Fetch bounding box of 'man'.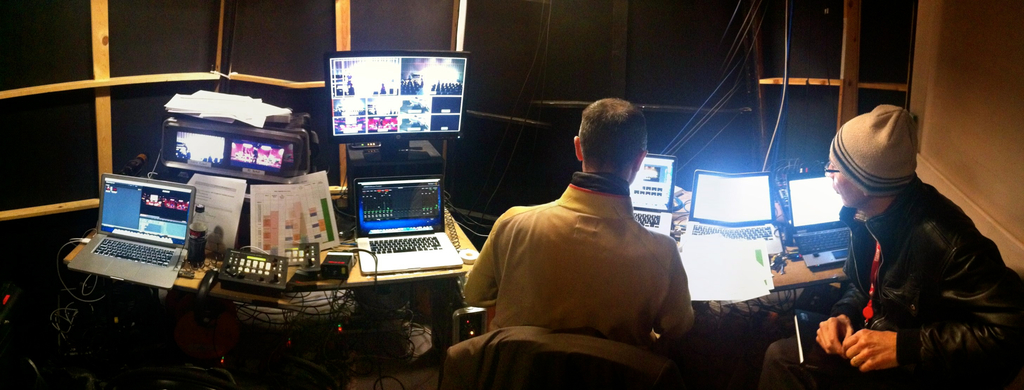
Bbox: (x1=760, y1=107, x2=1017, y2=389).
